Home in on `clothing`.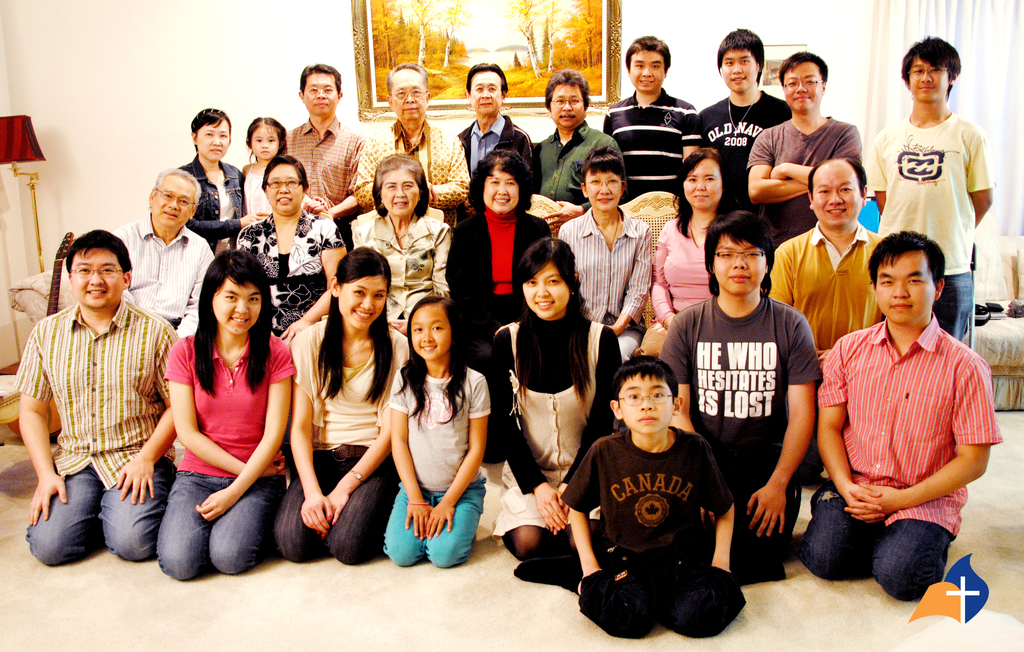
Homed in at l=164, t=333, r=306, b=575.
